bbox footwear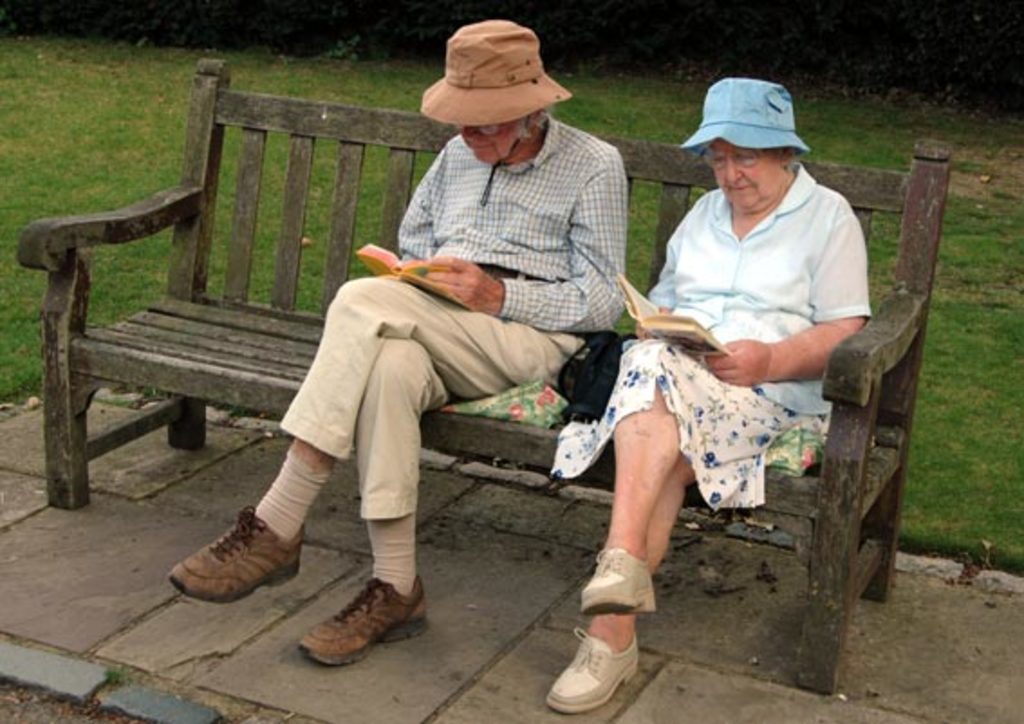
172:507:307:607
